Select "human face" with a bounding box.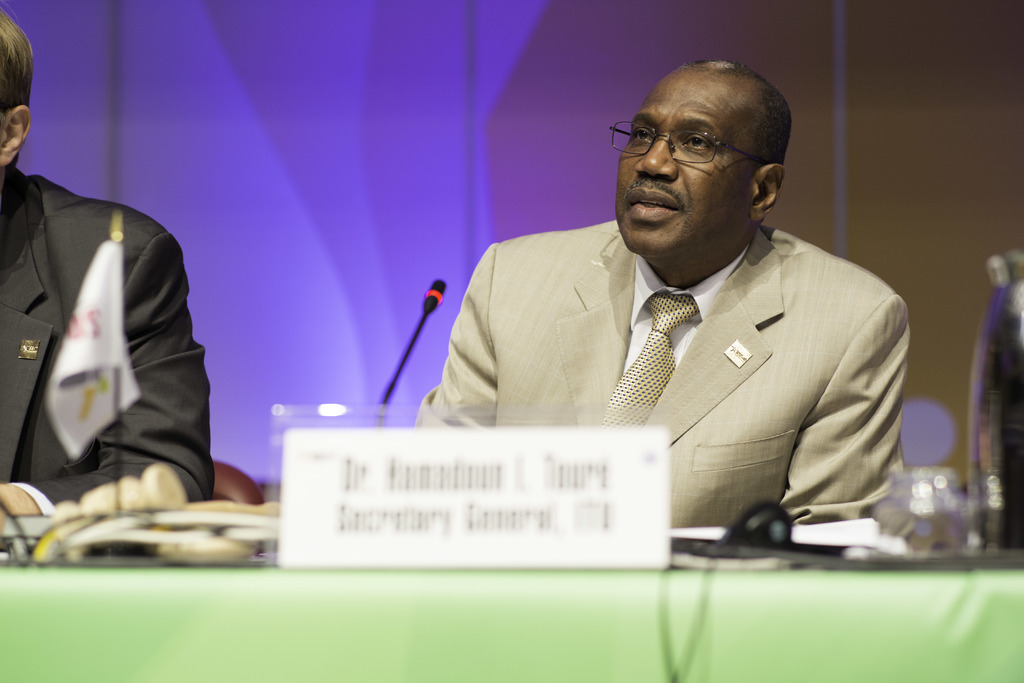
(616, 72, 762, 252).
